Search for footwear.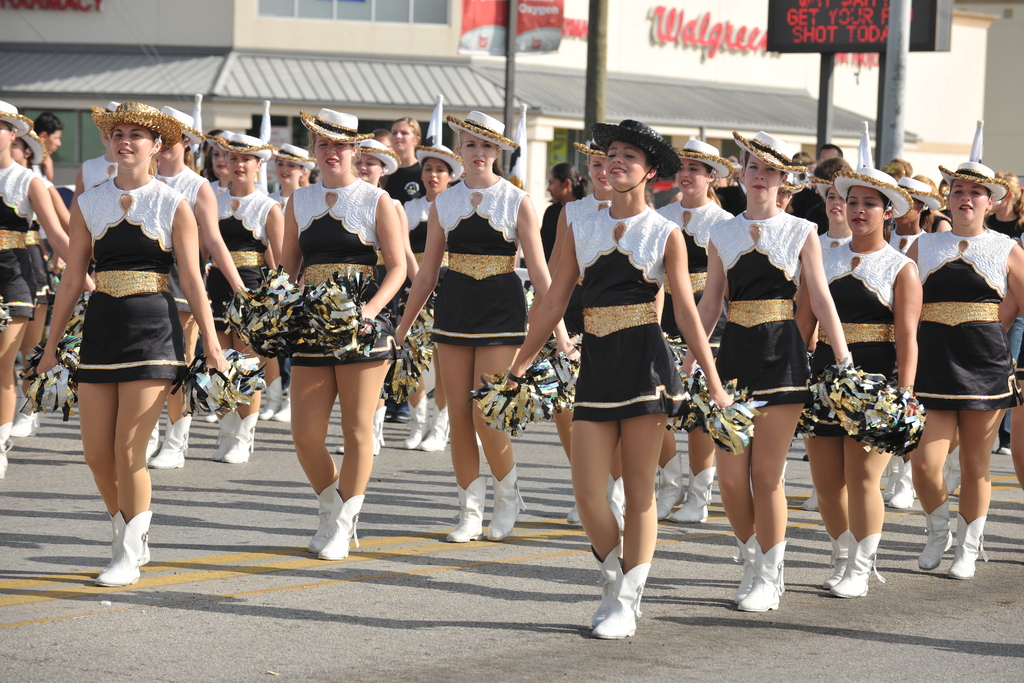
Found at bbox=(402, 395, 427, 454).
